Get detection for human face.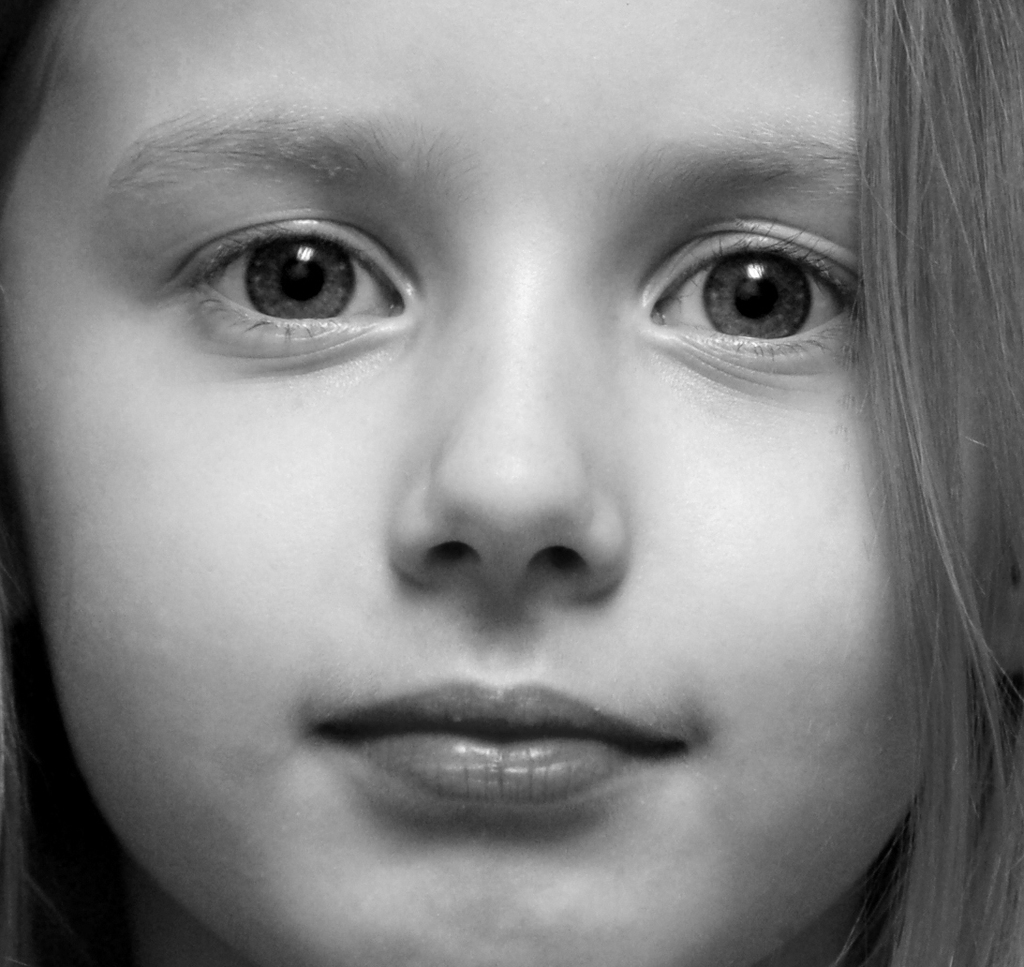
Detection: 1, 0, 925, 966.
